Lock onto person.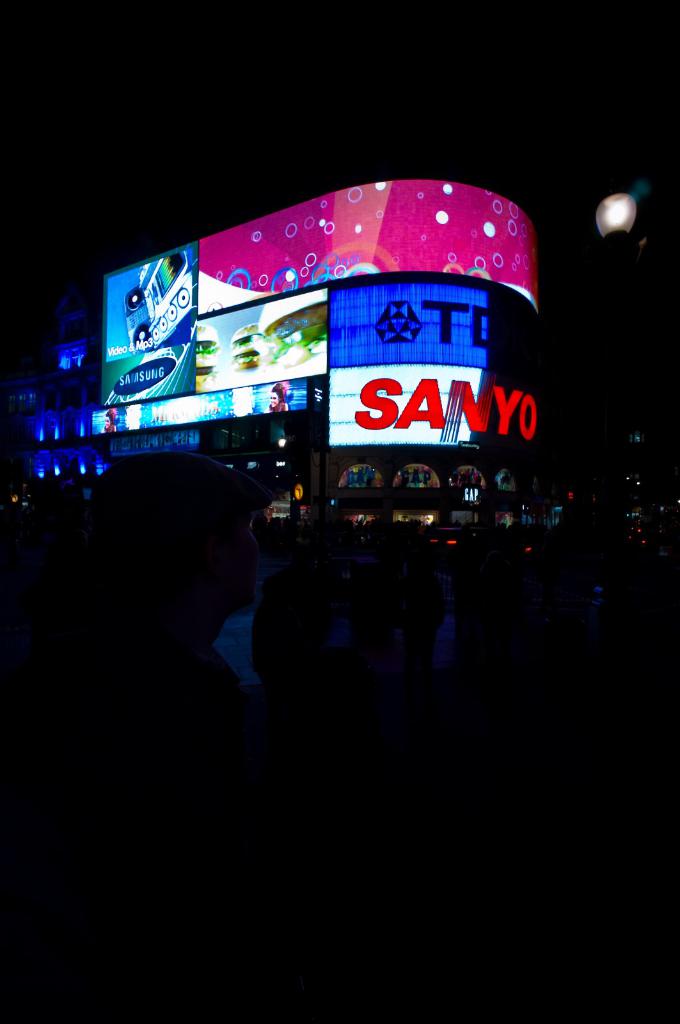
Locked: 100 406 117 435.
